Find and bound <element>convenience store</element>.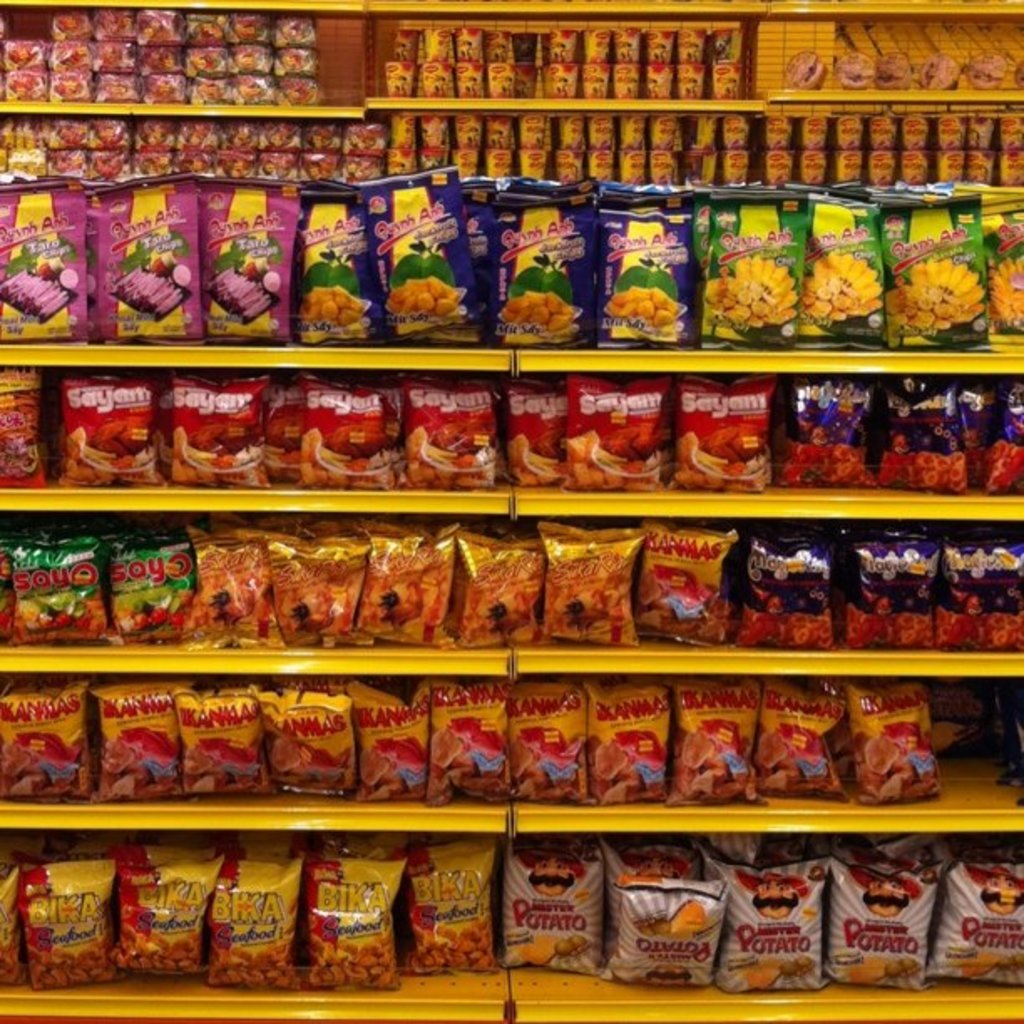
Bound: pyautogui.locateOnScreen(0, 5, 1023, 1023).
